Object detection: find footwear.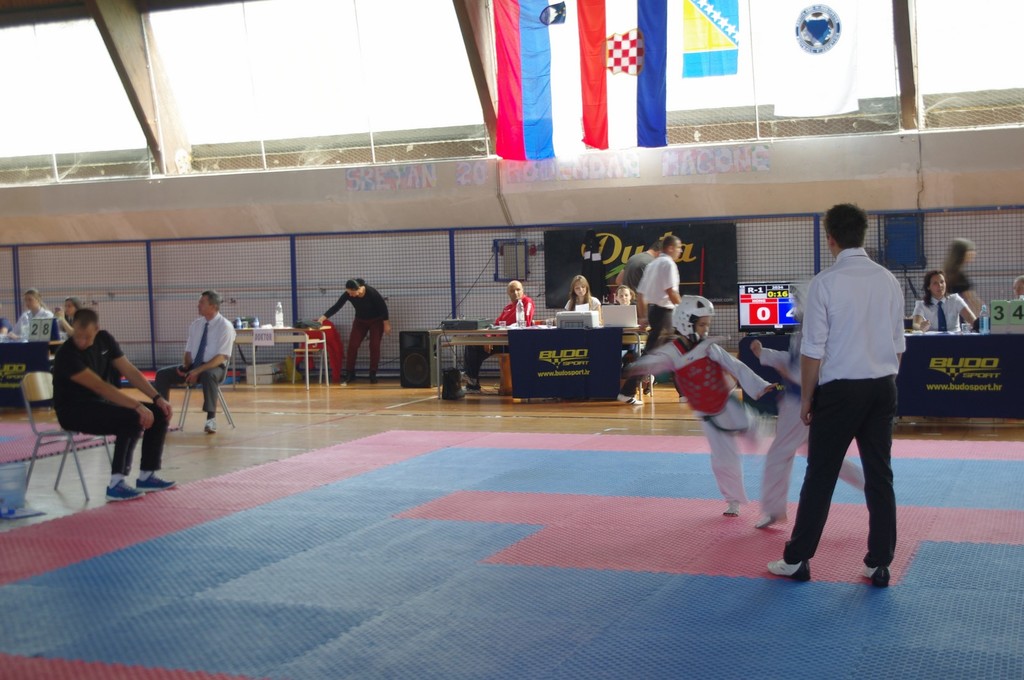
[x1=644, y1=374, x2=658, y2=390].
